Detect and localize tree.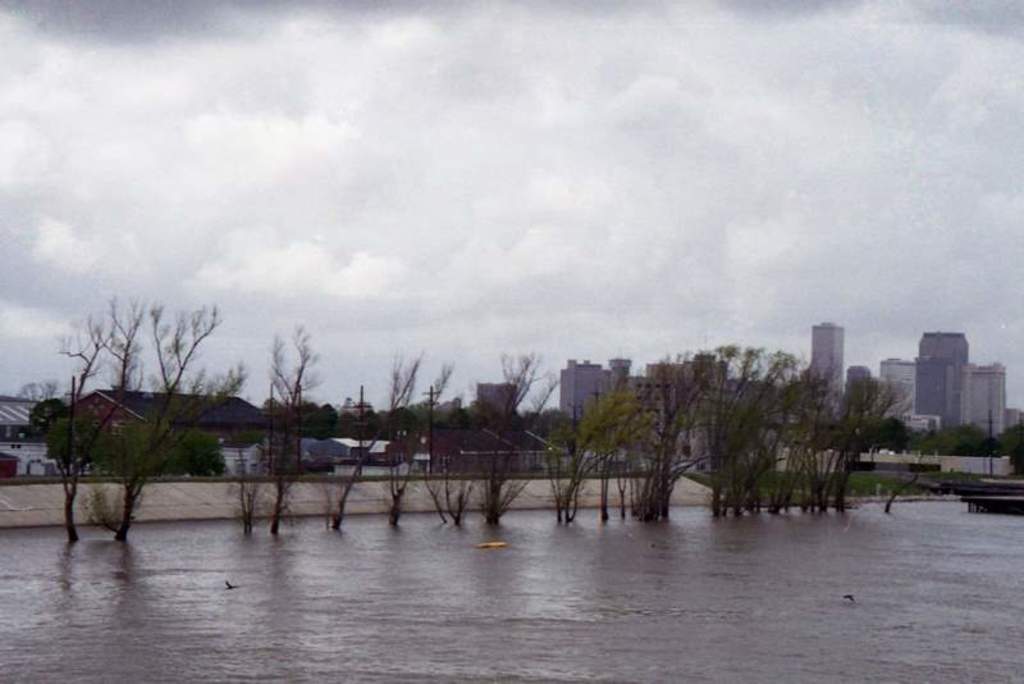
Localized at [x1=224, y1=342, x2=287, y2=524].
